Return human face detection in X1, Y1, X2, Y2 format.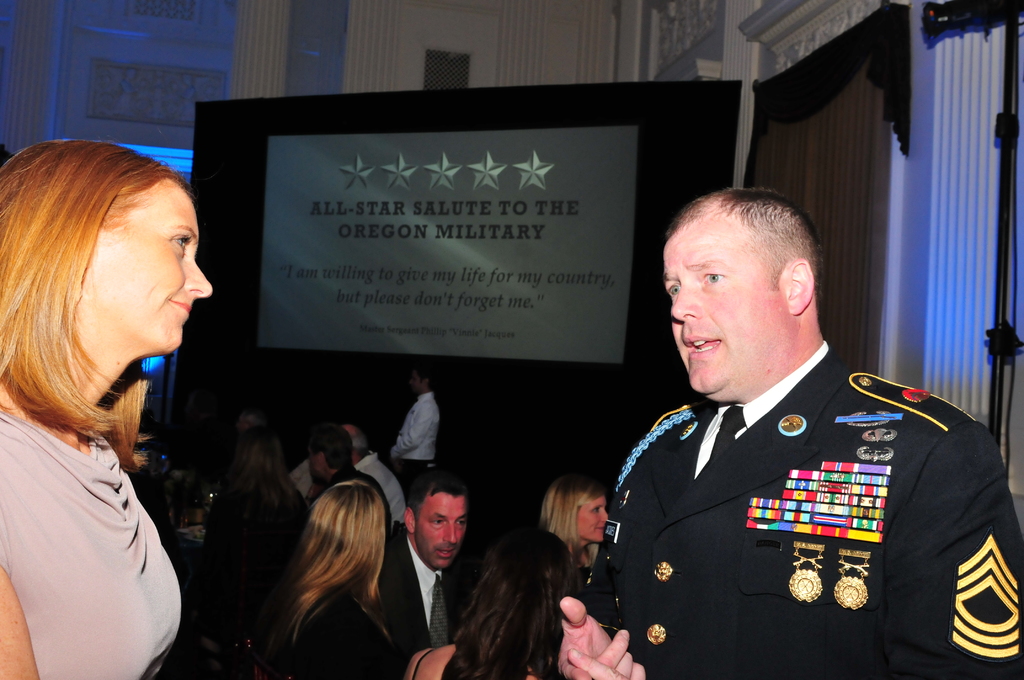
415, 494, 470, 571.
